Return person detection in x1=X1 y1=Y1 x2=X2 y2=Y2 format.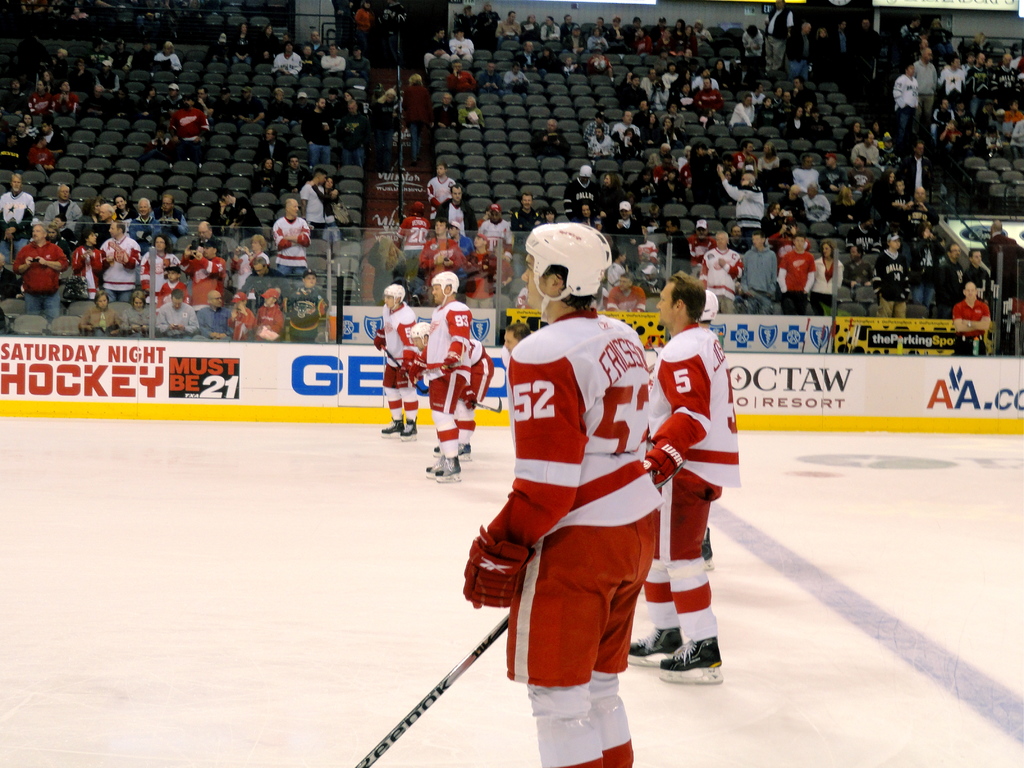
x1=13 y1=228 x2=74 y2=314.
